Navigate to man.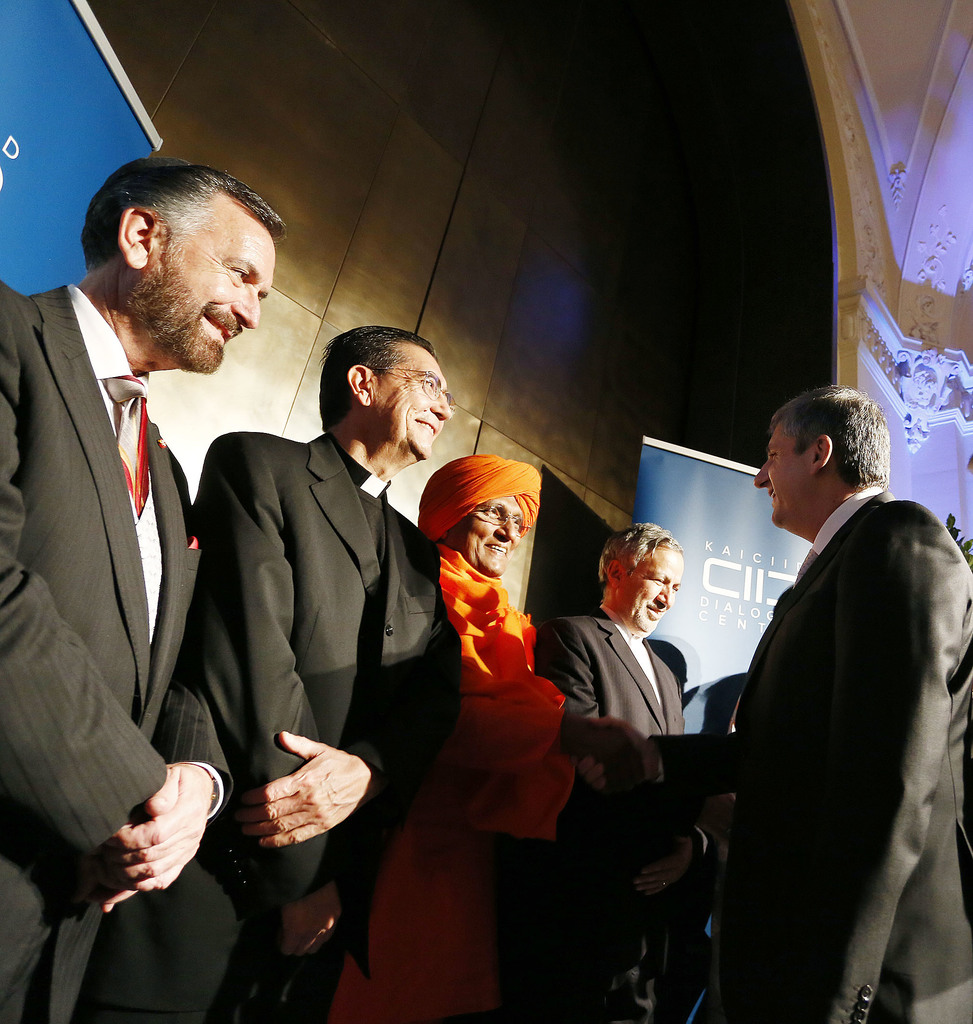
Navigation target: pyautogui.locateOnScreen(581, 382, 972, 1023).
